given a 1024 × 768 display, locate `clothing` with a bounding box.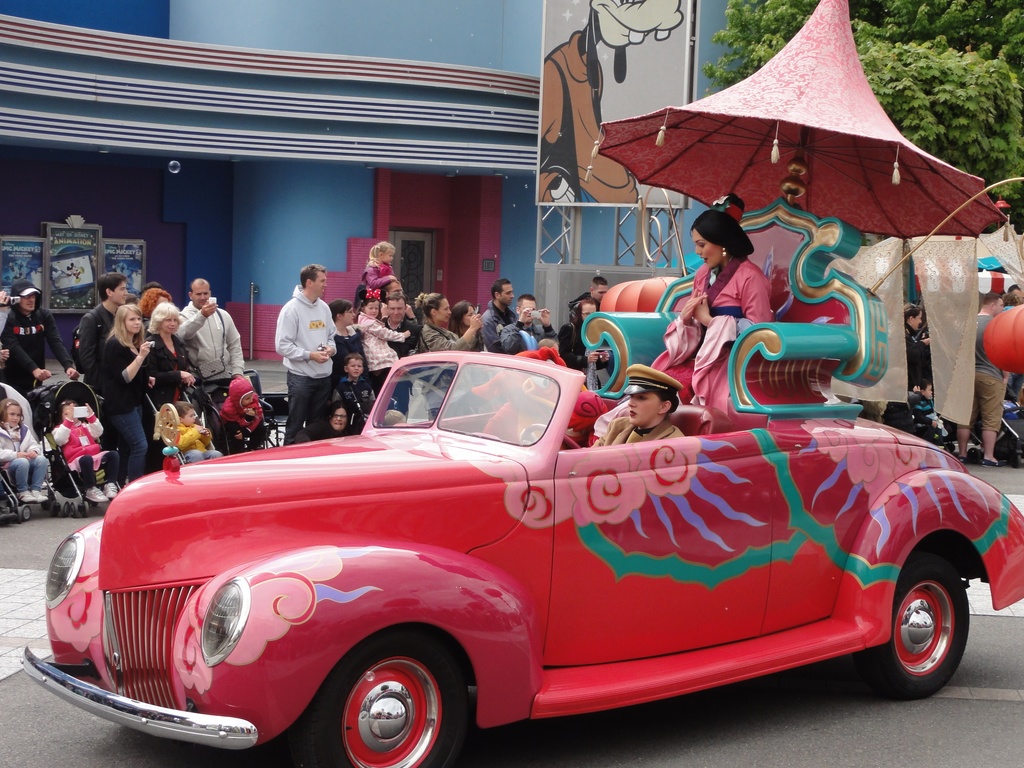
Located: locate(271, 283, 337, 445).
